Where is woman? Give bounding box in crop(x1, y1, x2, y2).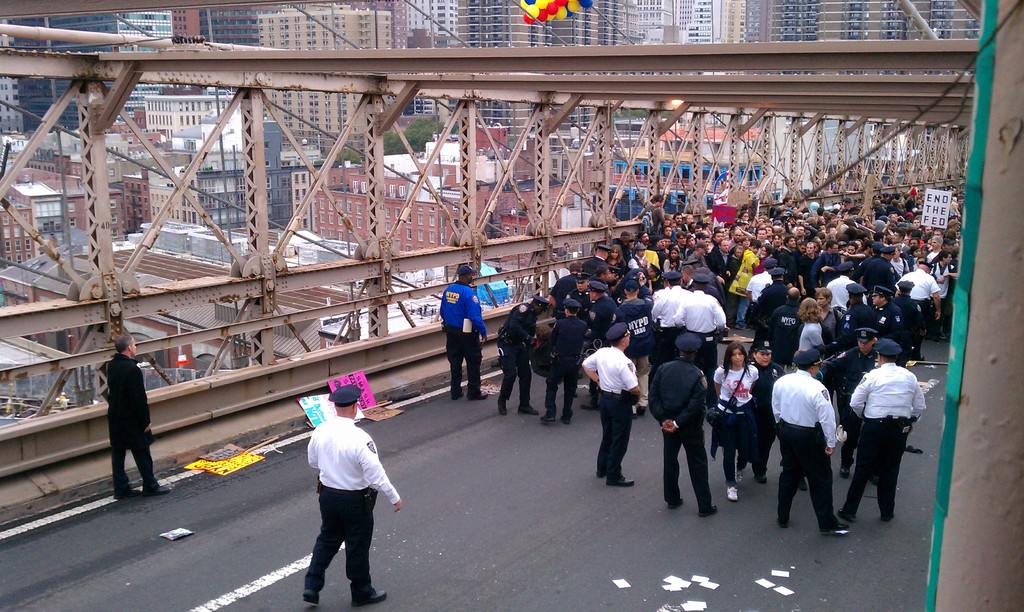
crop(712, 342, 758, 501).
